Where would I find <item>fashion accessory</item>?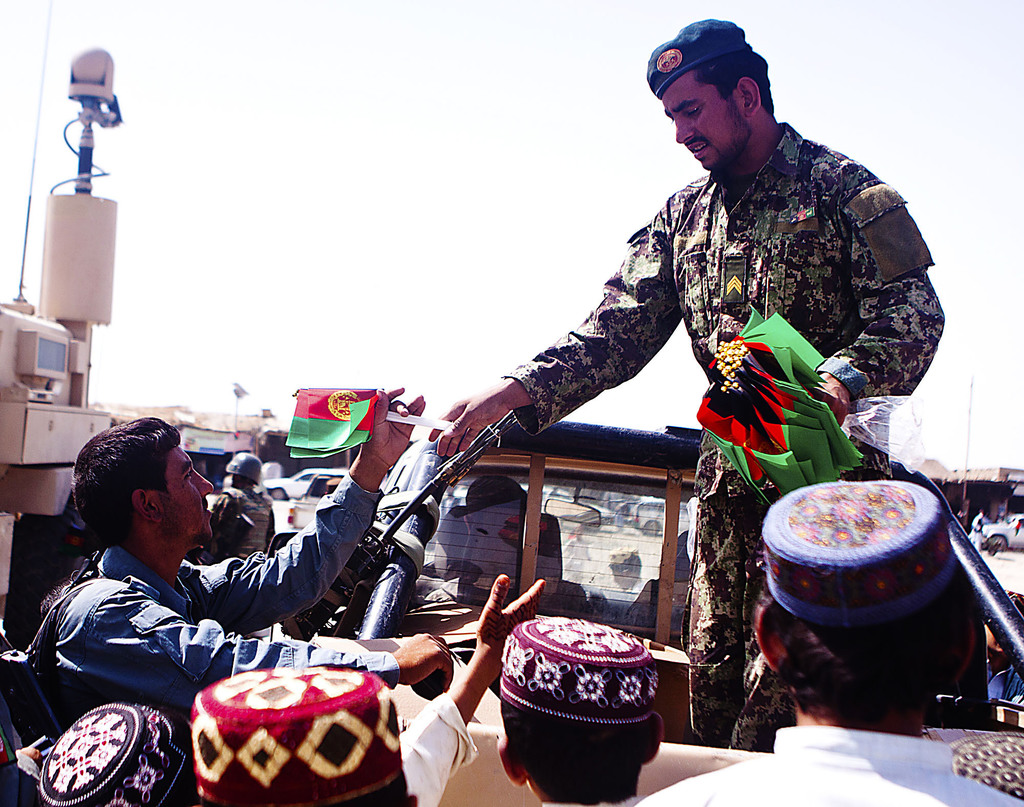
At 503 618 657 725.
